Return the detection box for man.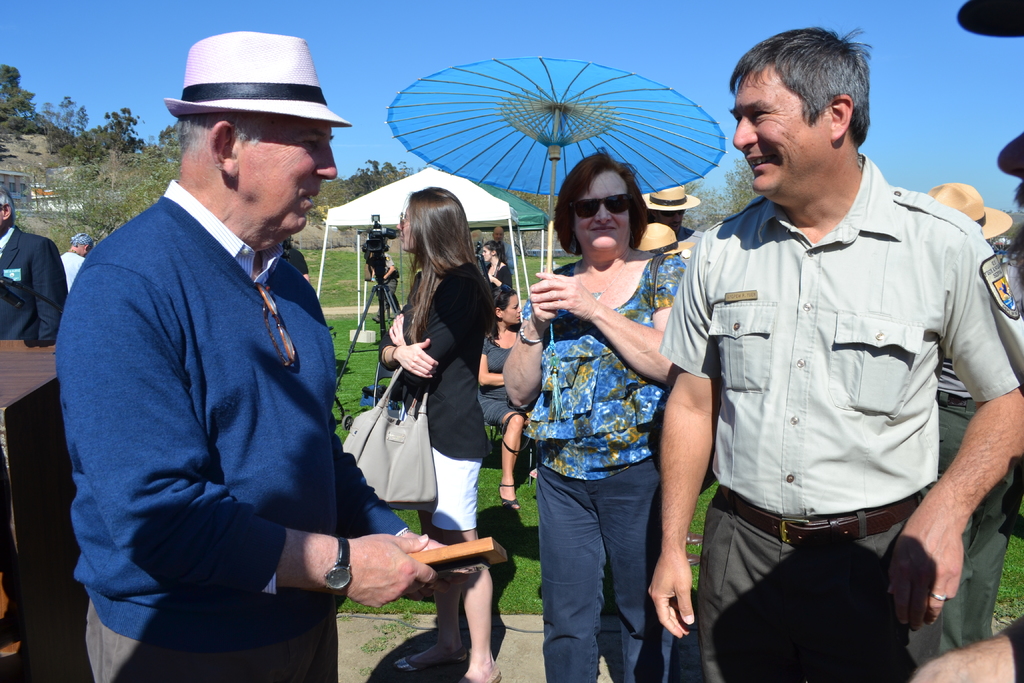
<region>907, 0, 1023, 682</region>.
